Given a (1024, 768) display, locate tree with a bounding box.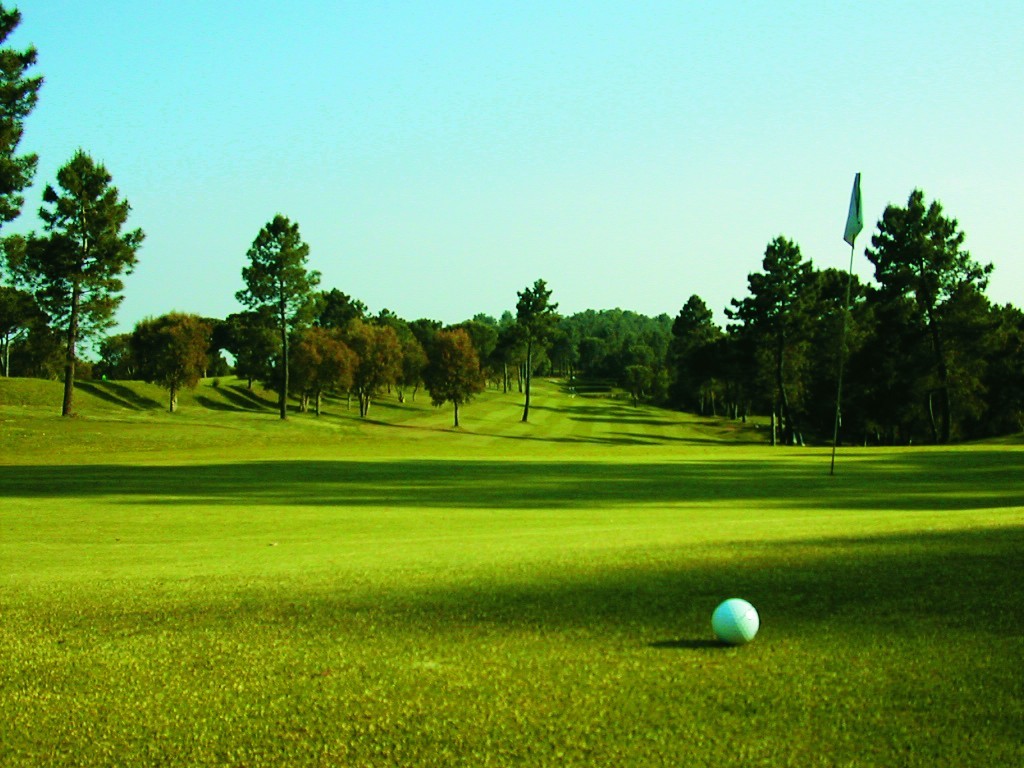
Located: x1=24, y1=145, x2=142, y2=412.
